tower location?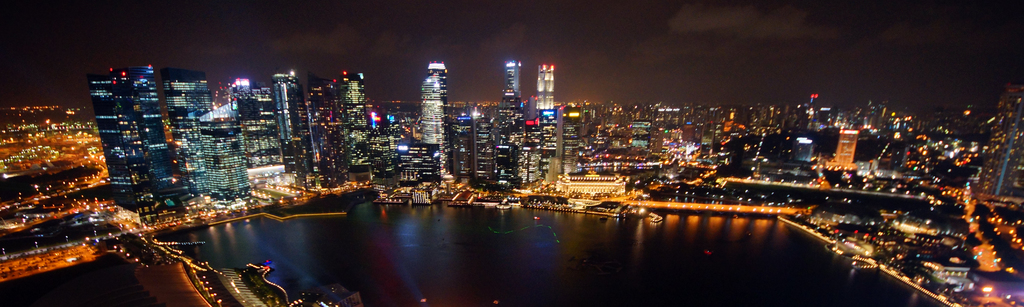
(left=817, top=123, right=856, bottom=171)
